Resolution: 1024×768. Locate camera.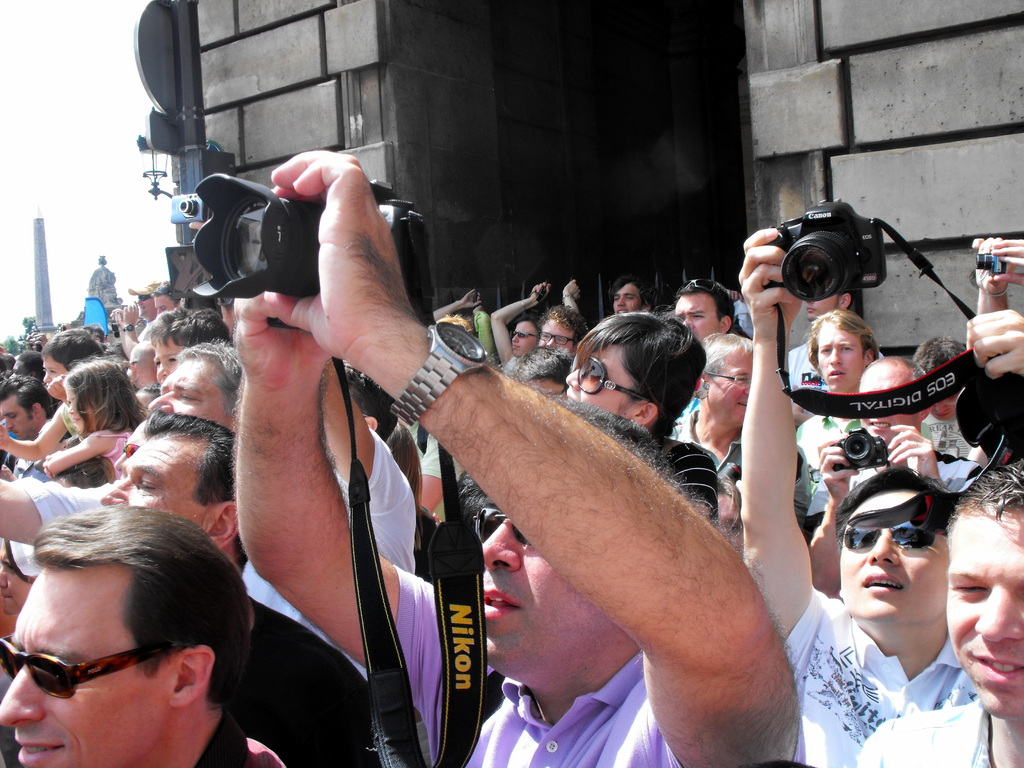
locate(732, 208, 904, 304).
